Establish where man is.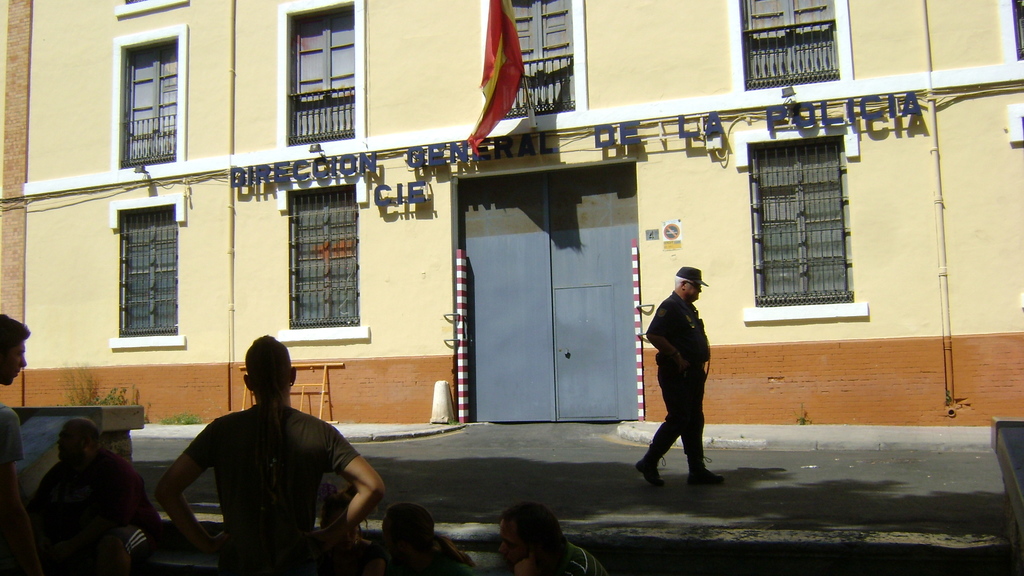
Established at region(0, 316, 30, 575).
